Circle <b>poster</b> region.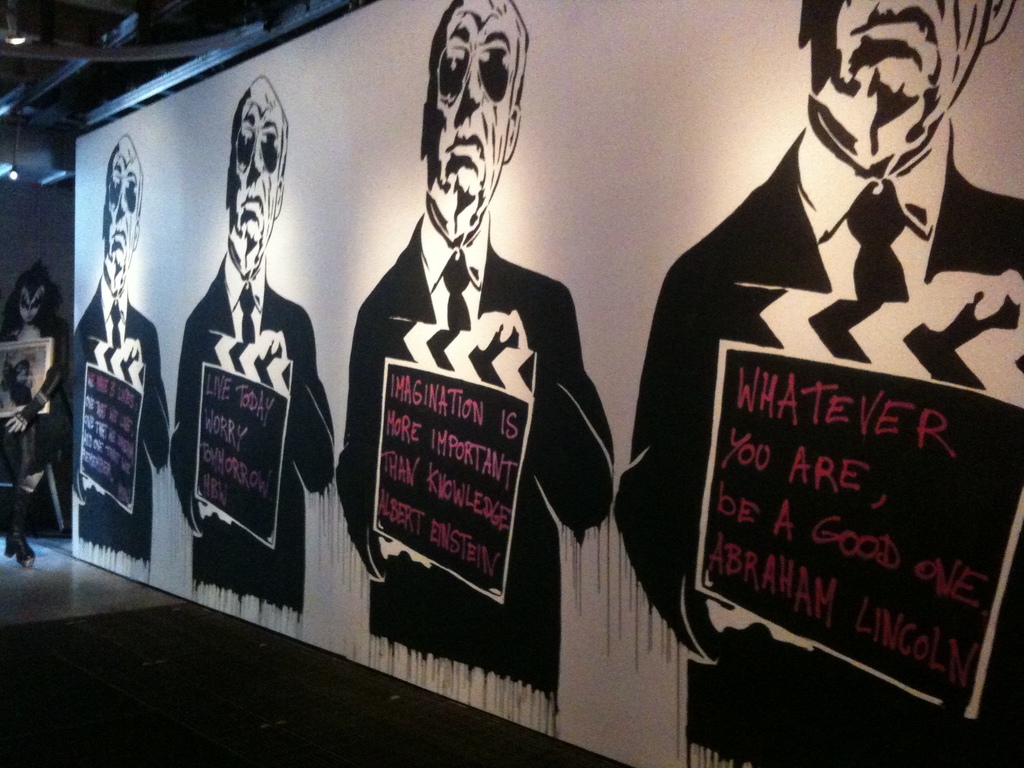
Region: 191/364/291/544.
